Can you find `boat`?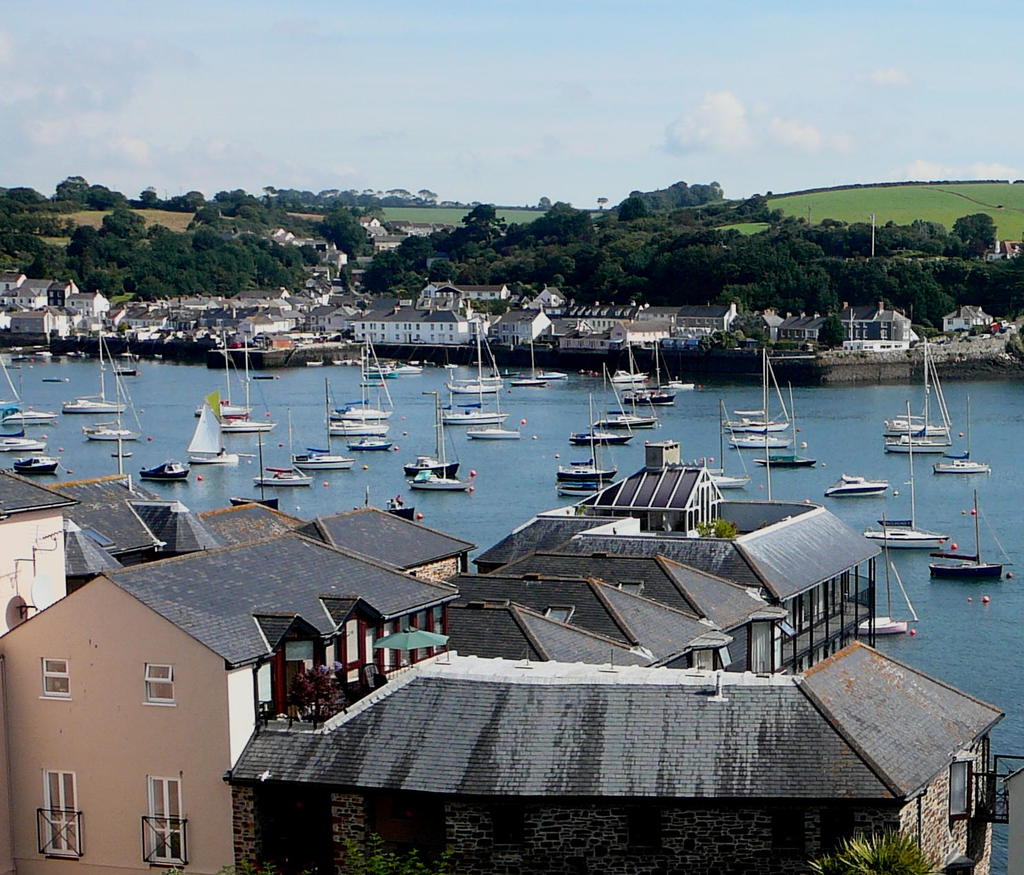
Yes, bounding box: (260, 466, 322, 487).
